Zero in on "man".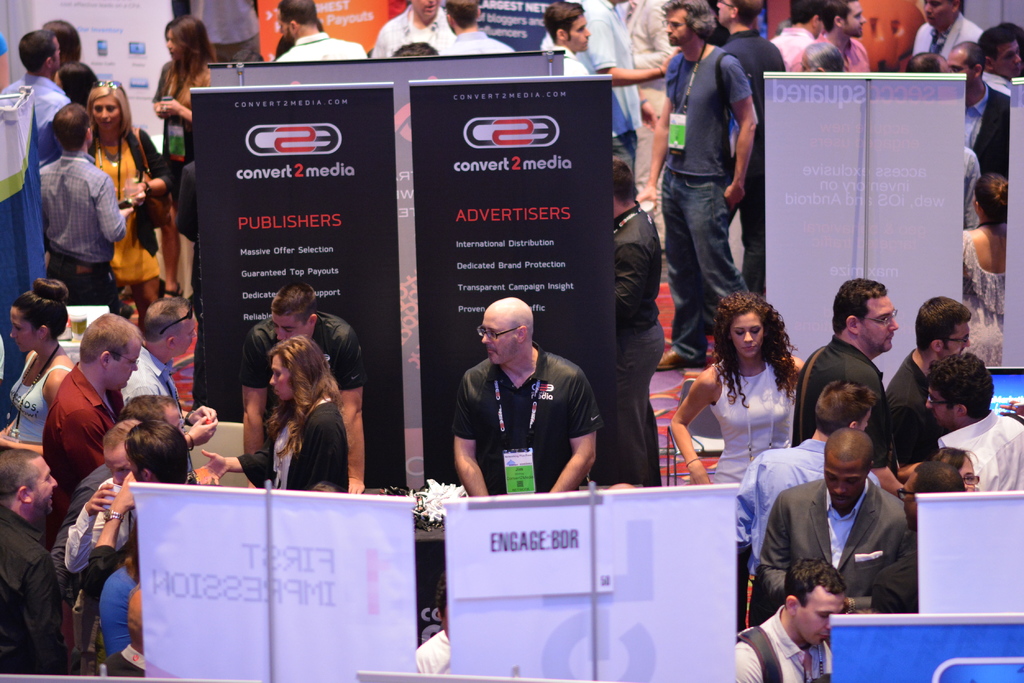
Zeroed in: (x1=613, y1=159, x2=664, y2=487).
